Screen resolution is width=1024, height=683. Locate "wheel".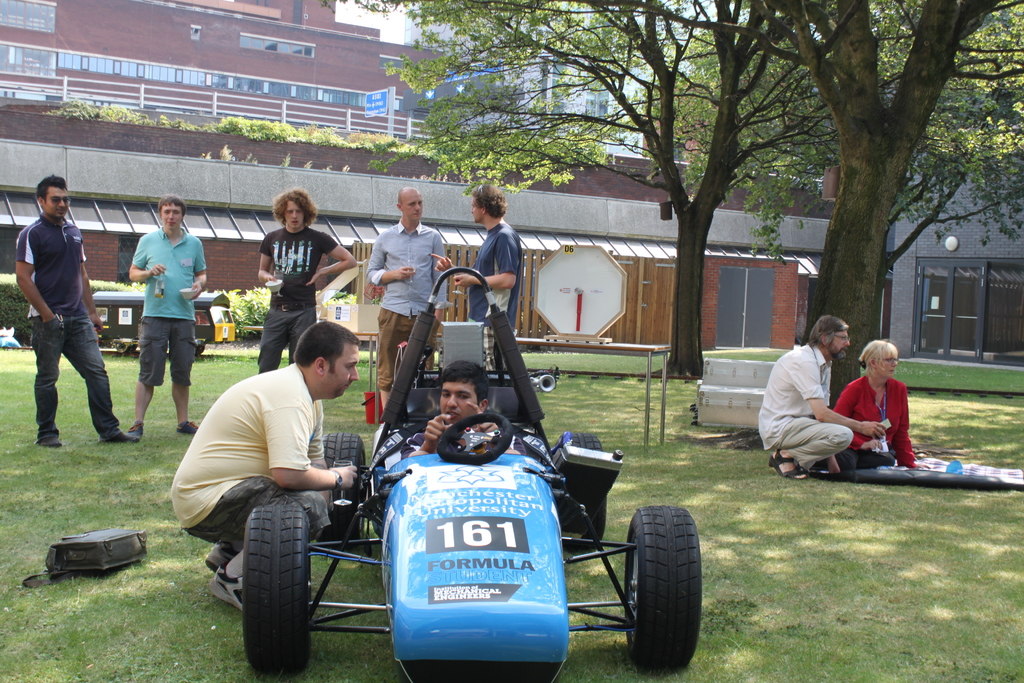
(113, 344, 129, 353).
